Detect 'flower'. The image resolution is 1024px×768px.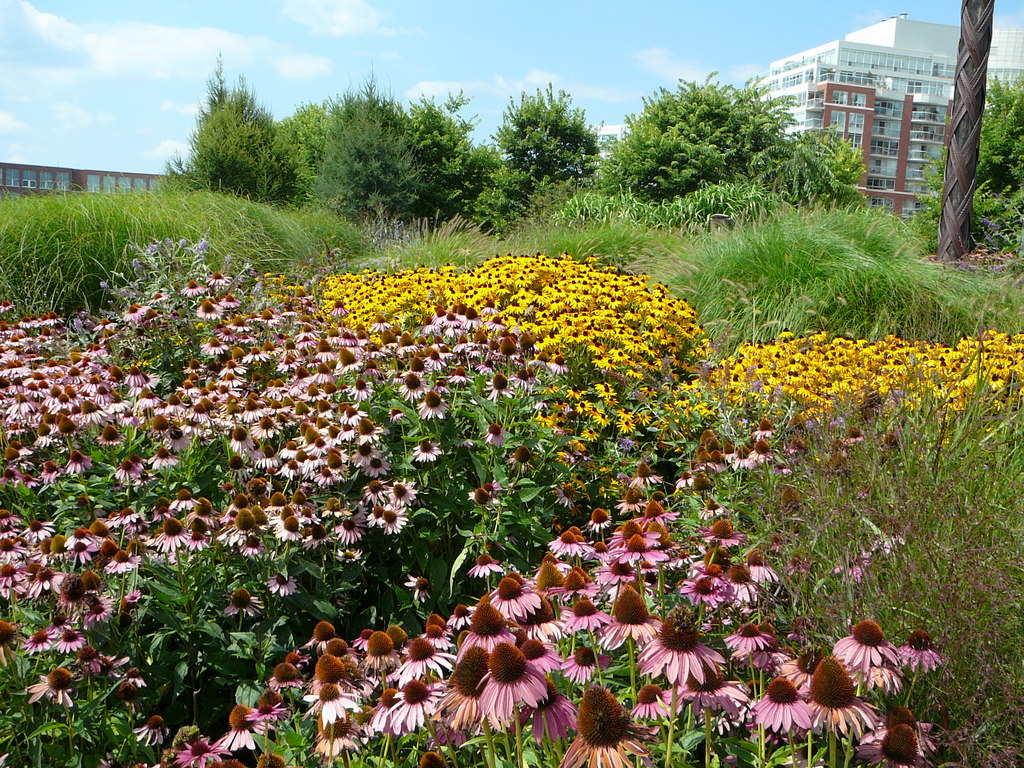
(493, 578, 541, 616).
